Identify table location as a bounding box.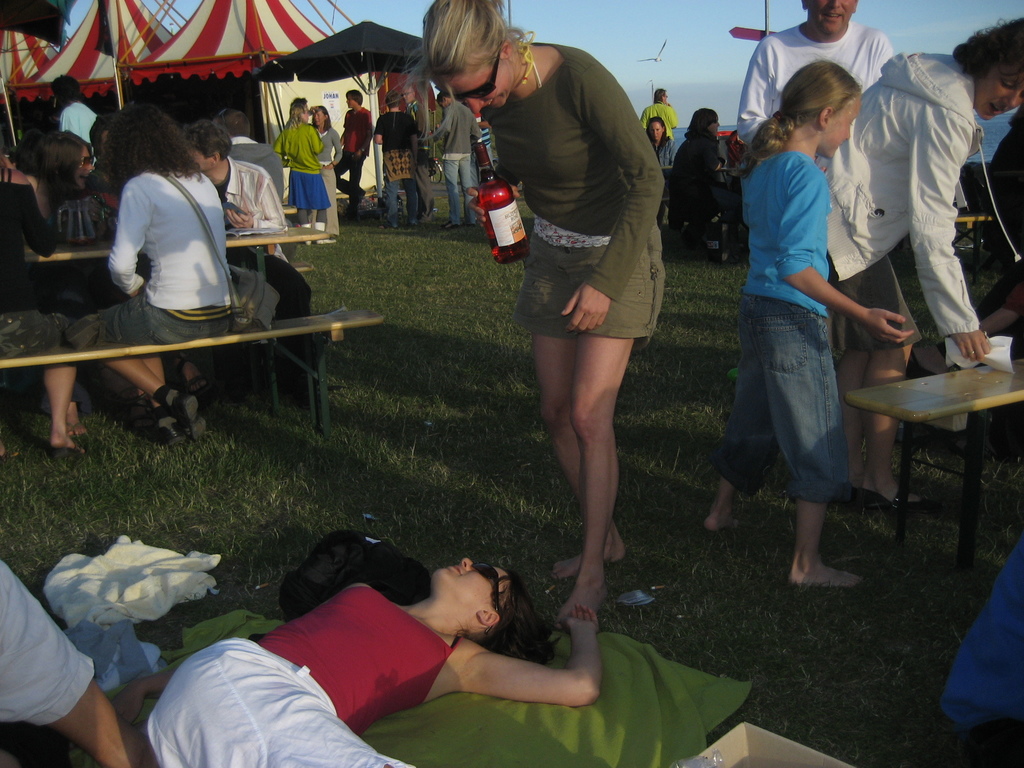
BBox(18, 225, 332, 259).
